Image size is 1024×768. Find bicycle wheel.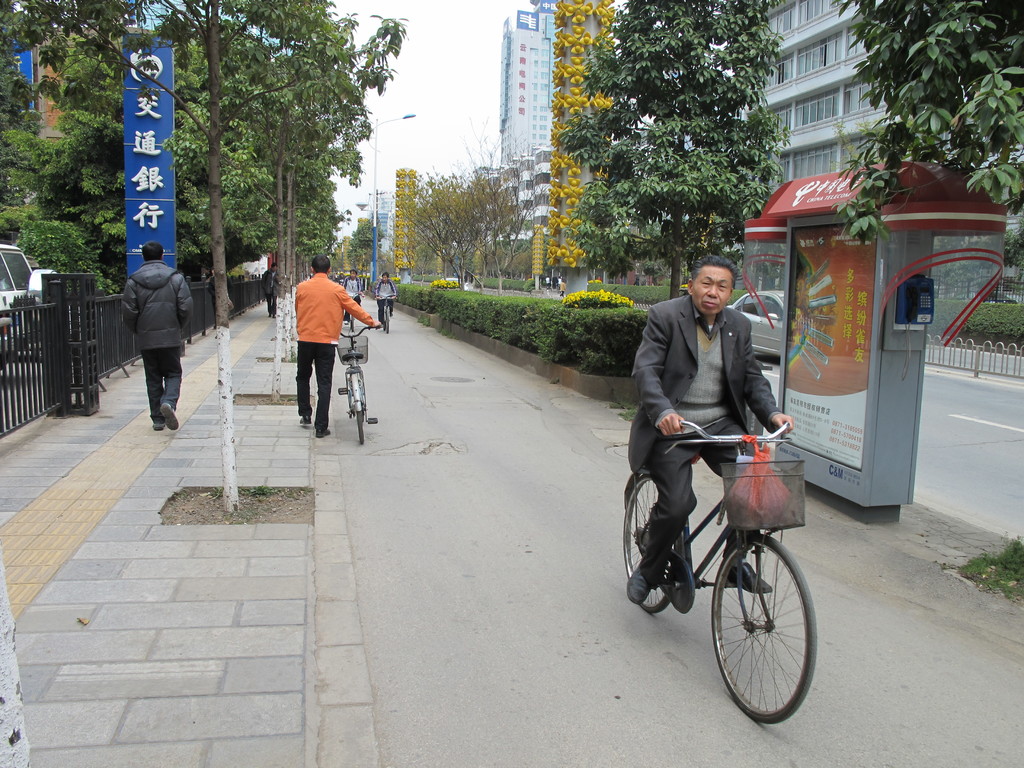
left=618, top=471, right=686, bottom=617.
